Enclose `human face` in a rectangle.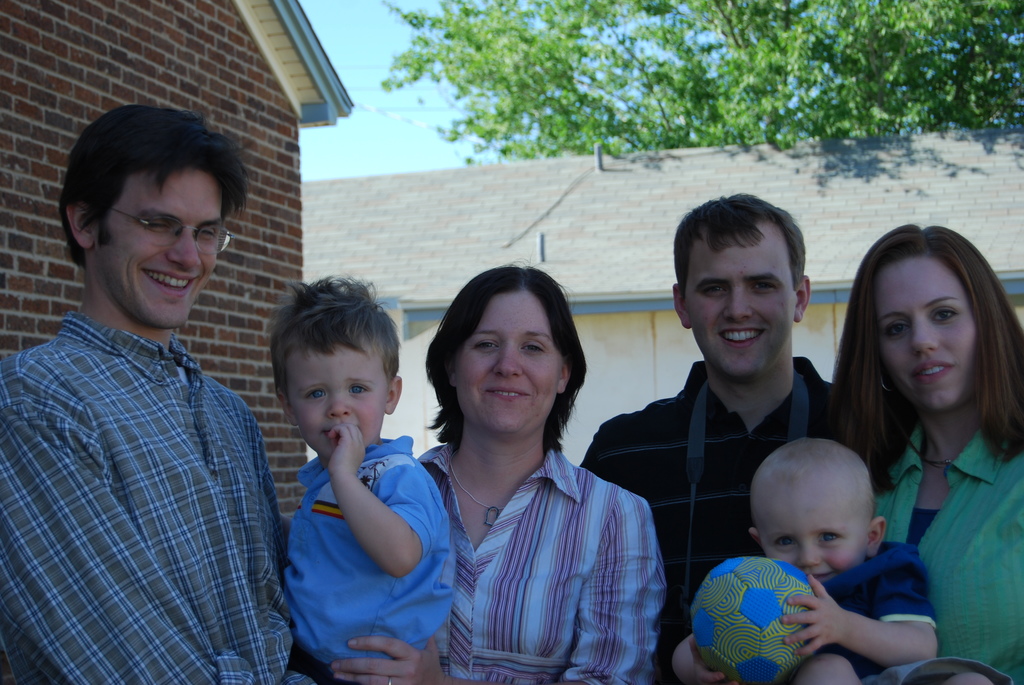
rect(97, 168, 228, 323).
